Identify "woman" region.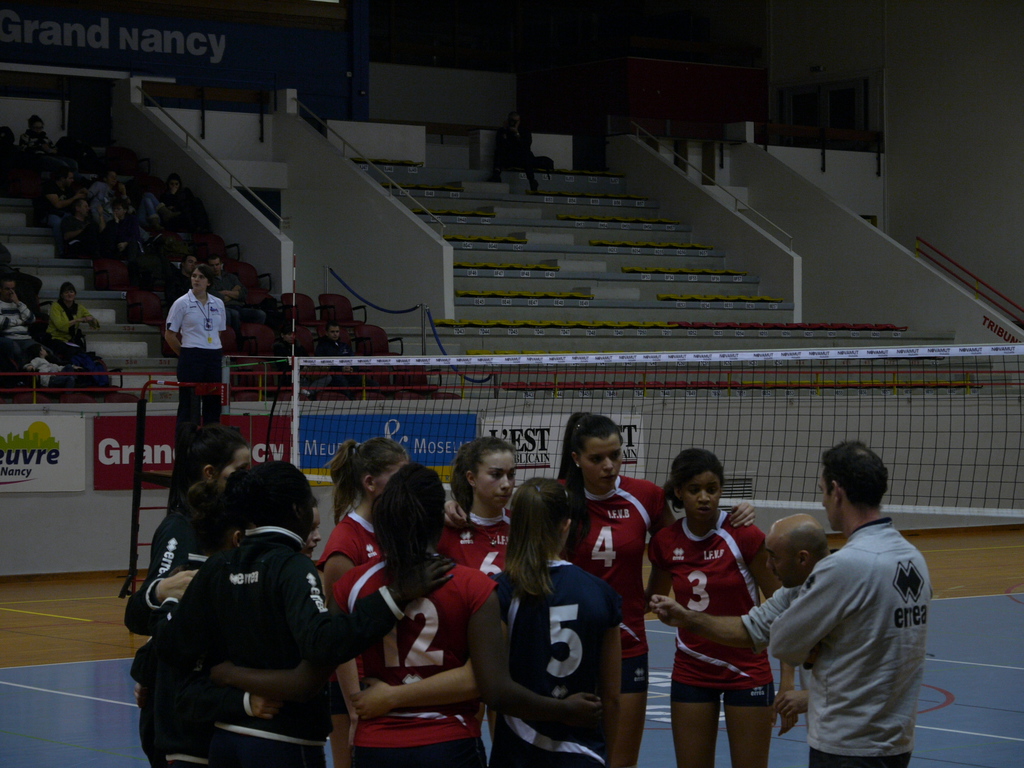
Region: 127, 483, 236, 767.
